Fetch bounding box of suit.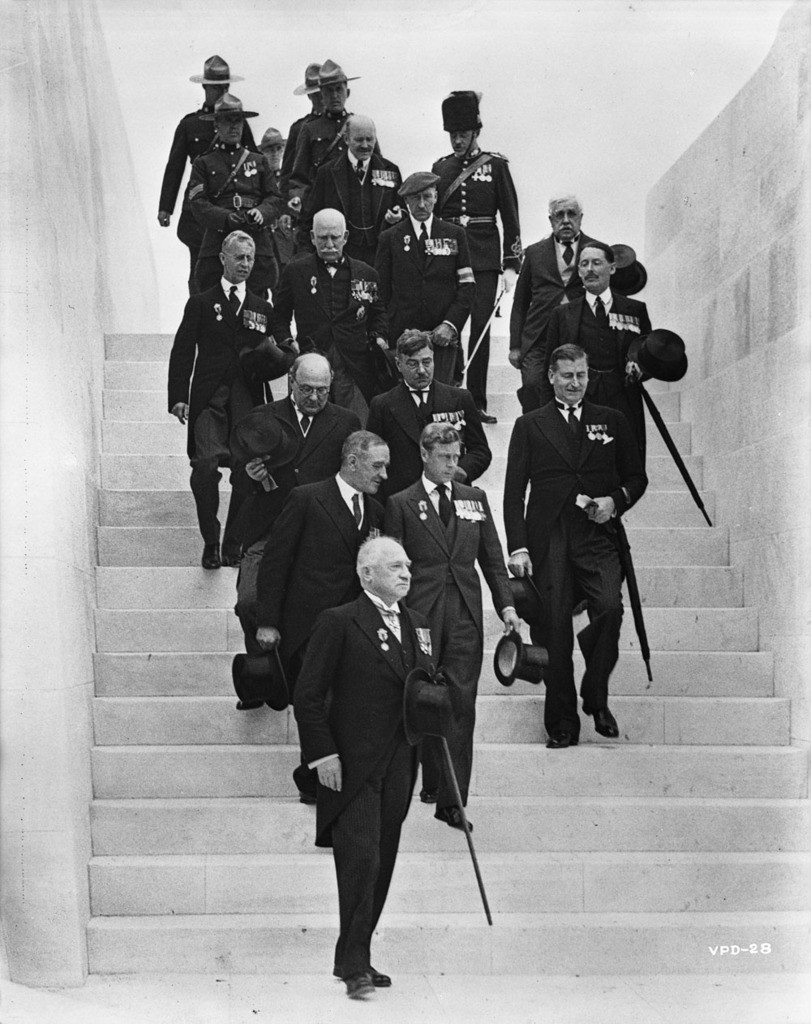
Bbox: [279,108,311,183].
